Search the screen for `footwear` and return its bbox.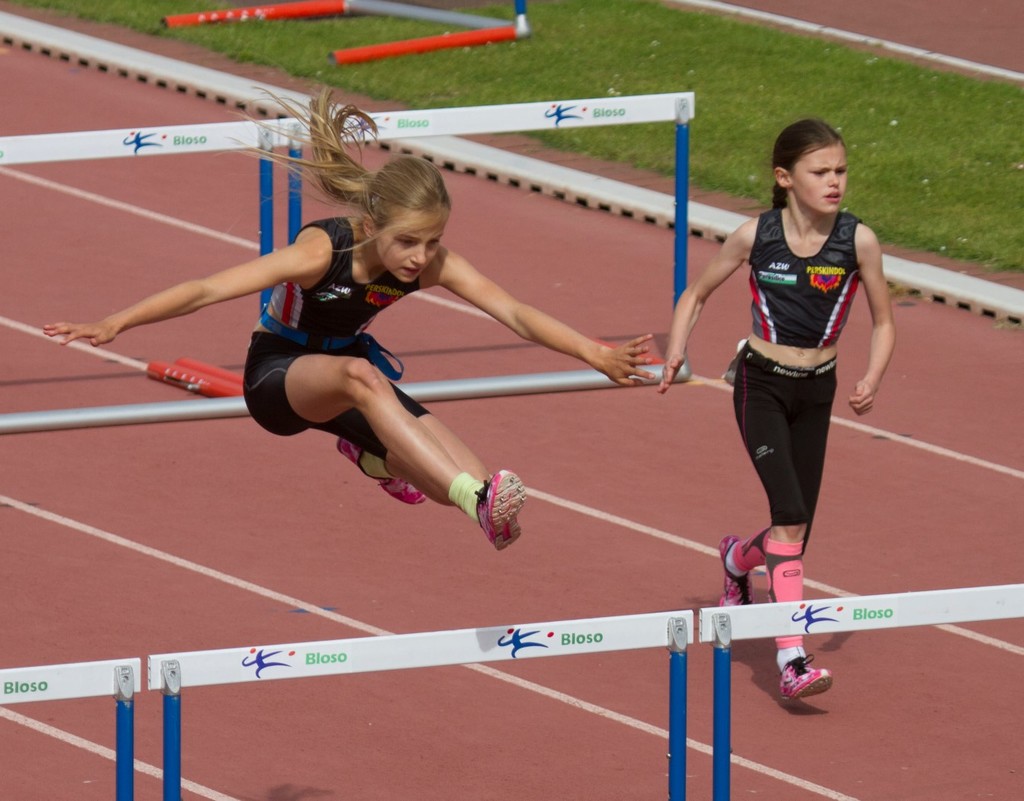
Found: pyautogui.locateOnScreen(720, 533, 754, 610).
